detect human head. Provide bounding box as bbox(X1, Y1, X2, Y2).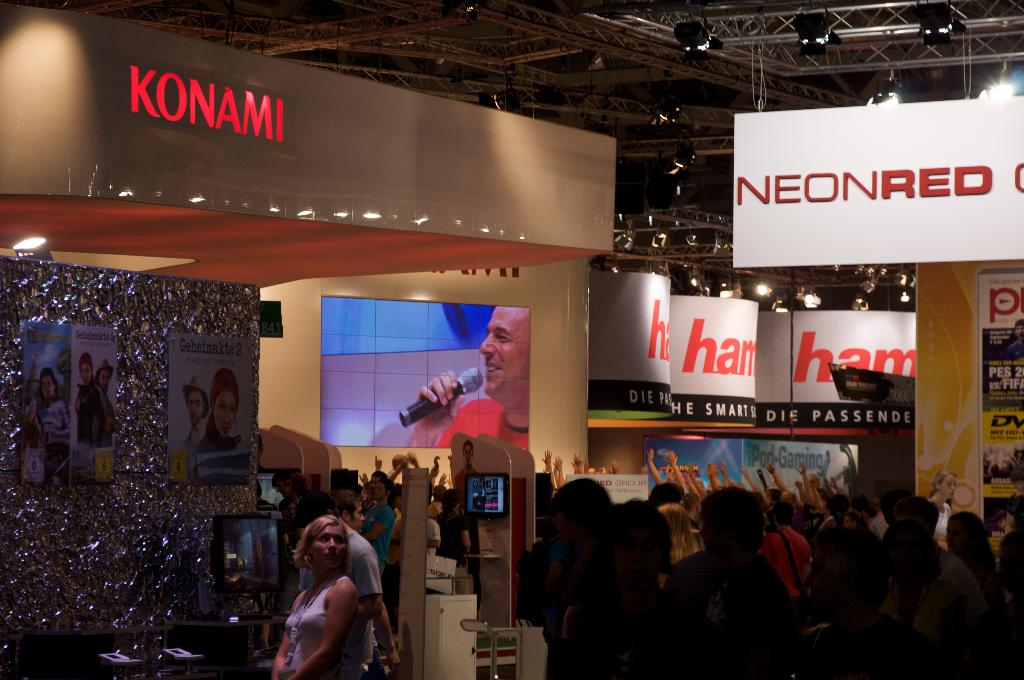
bbox(933, 469, 959, 496).
